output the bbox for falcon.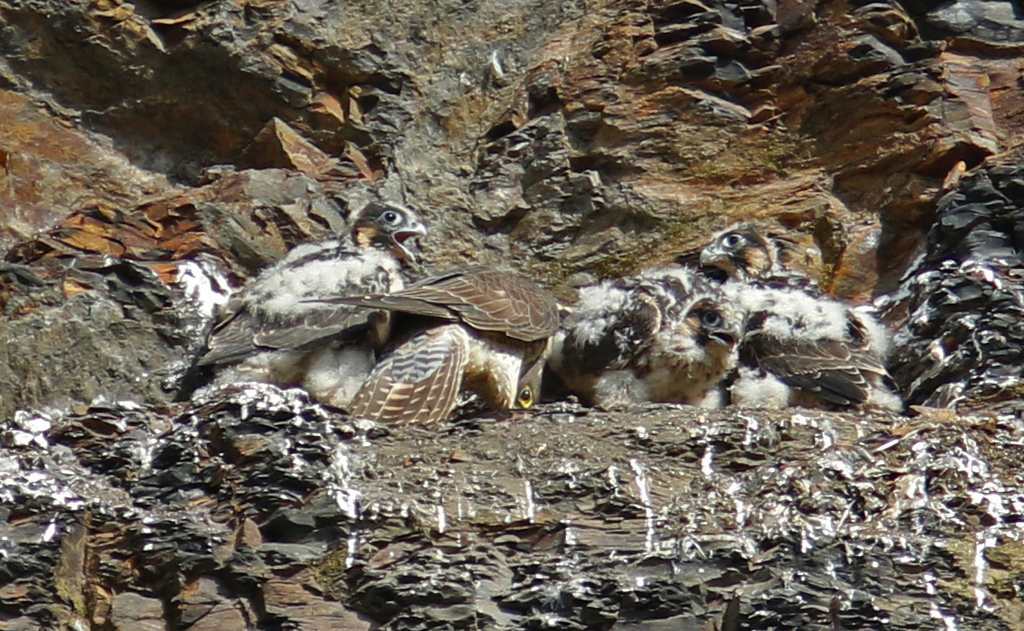
box(539, 259, 742, 408).
